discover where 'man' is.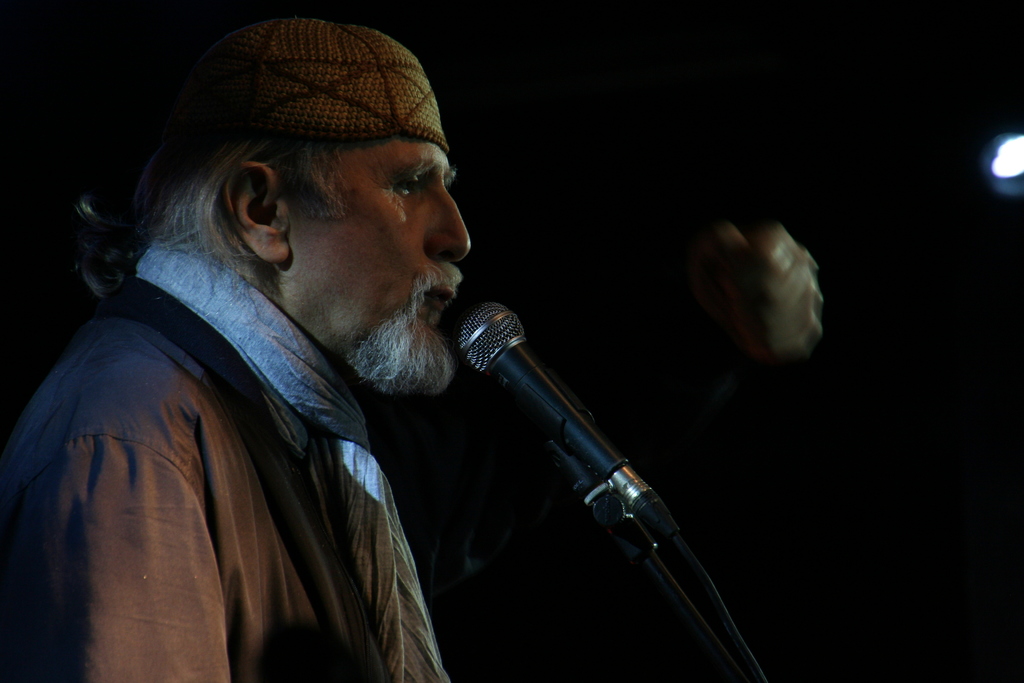
Discovered at {"x1": 40, "y1": 33, "x2": 673, "y2": 682}.
